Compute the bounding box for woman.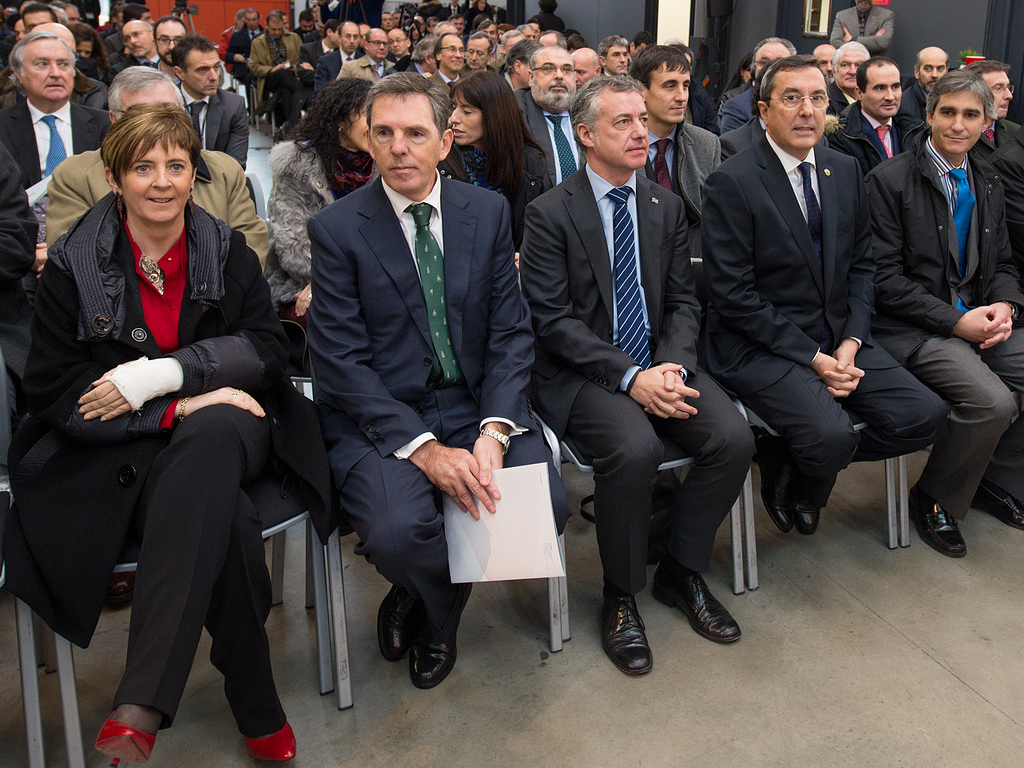
bbox=[284, 68, 391, 305].
